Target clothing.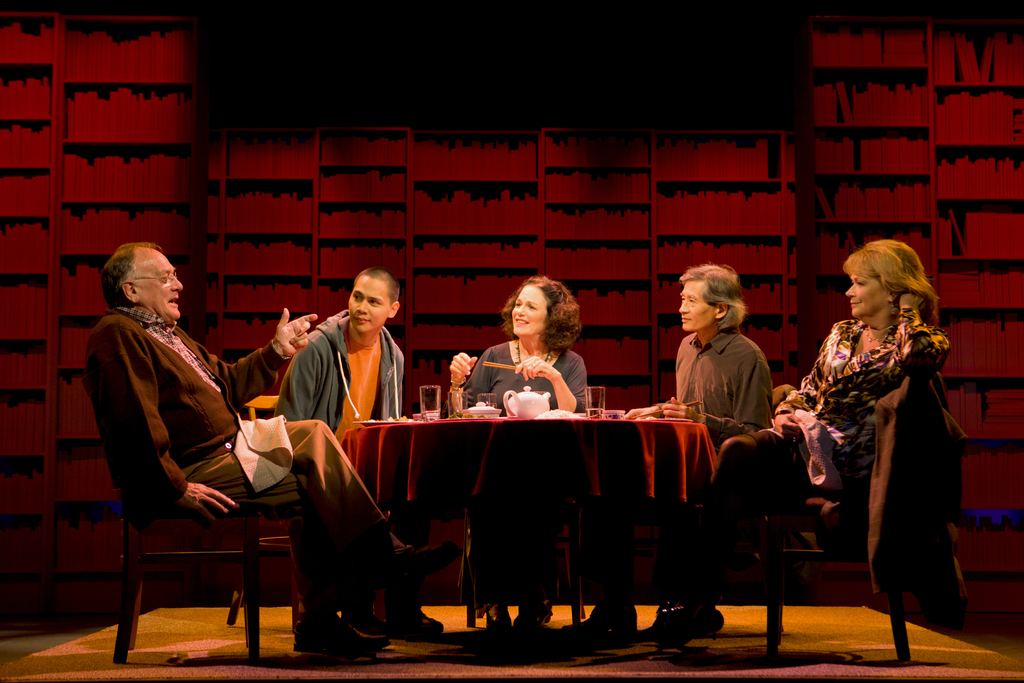
Target region: BBox(88, 297, 396, 616).
